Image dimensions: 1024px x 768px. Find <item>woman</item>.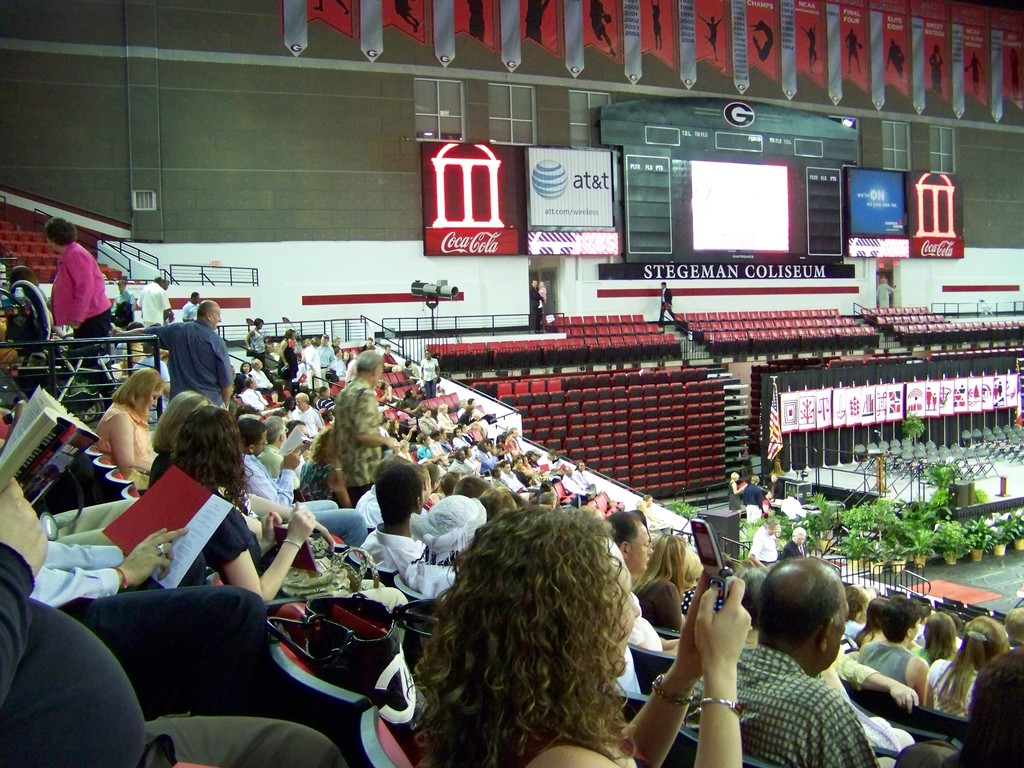
select_region(300, 426, 335, 501).
